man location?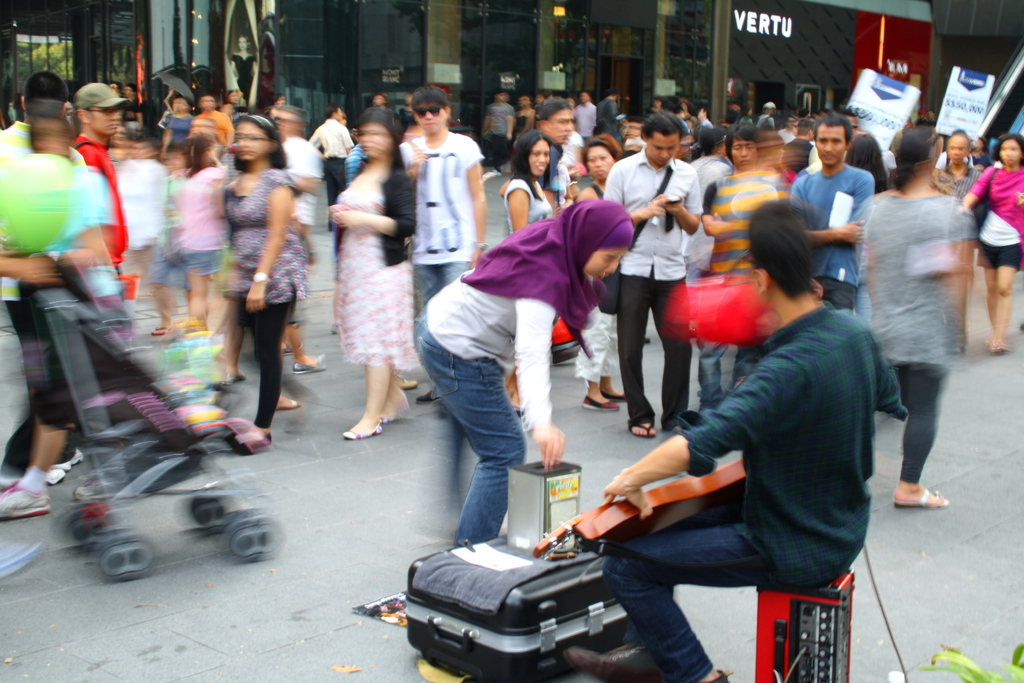
detection(783, 120, 817, 175)
